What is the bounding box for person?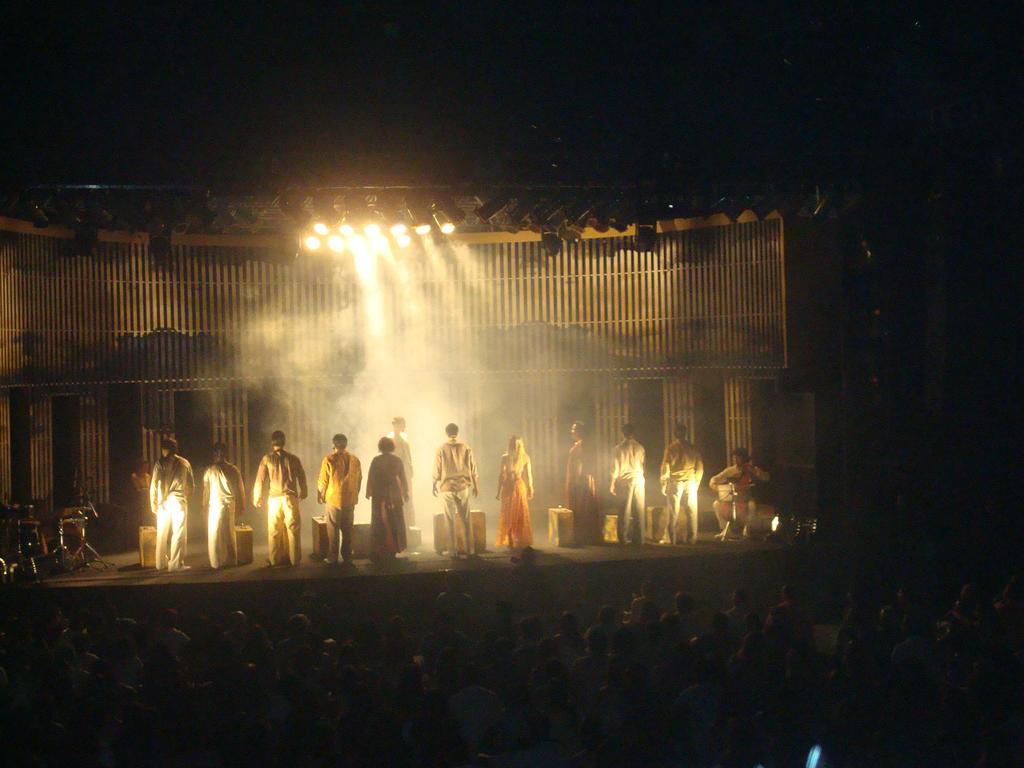
{"x1": 711, "y1": 447, "x2": 764, "y2": 538}.
